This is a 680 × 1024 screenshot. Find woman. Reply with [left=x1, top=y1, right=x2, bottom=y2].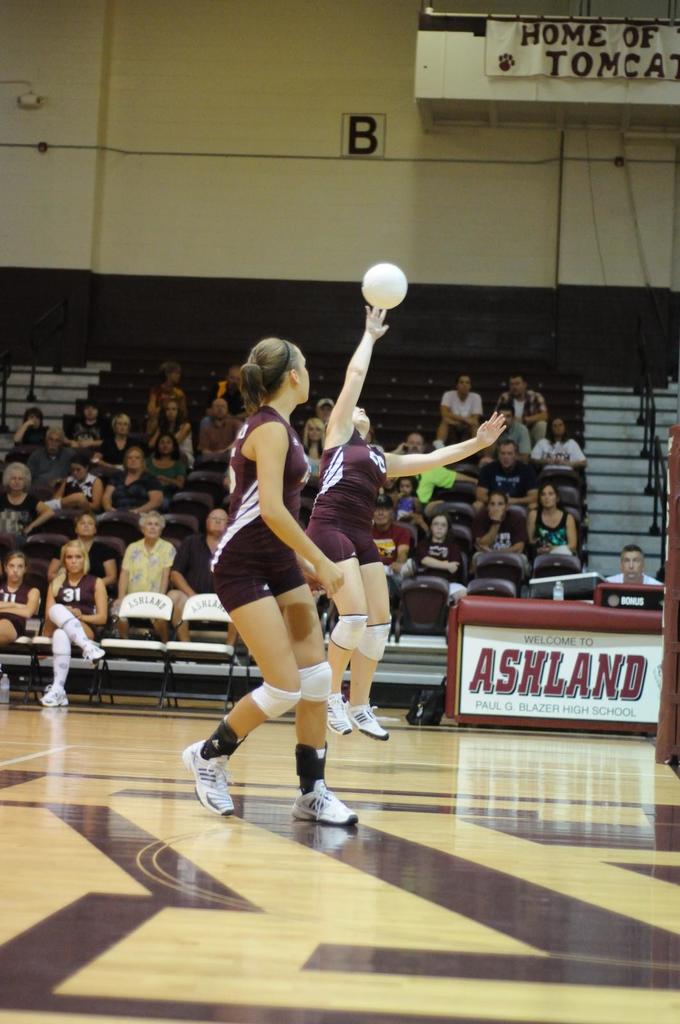
[left=0, top=545, right=40, bottom=642].
